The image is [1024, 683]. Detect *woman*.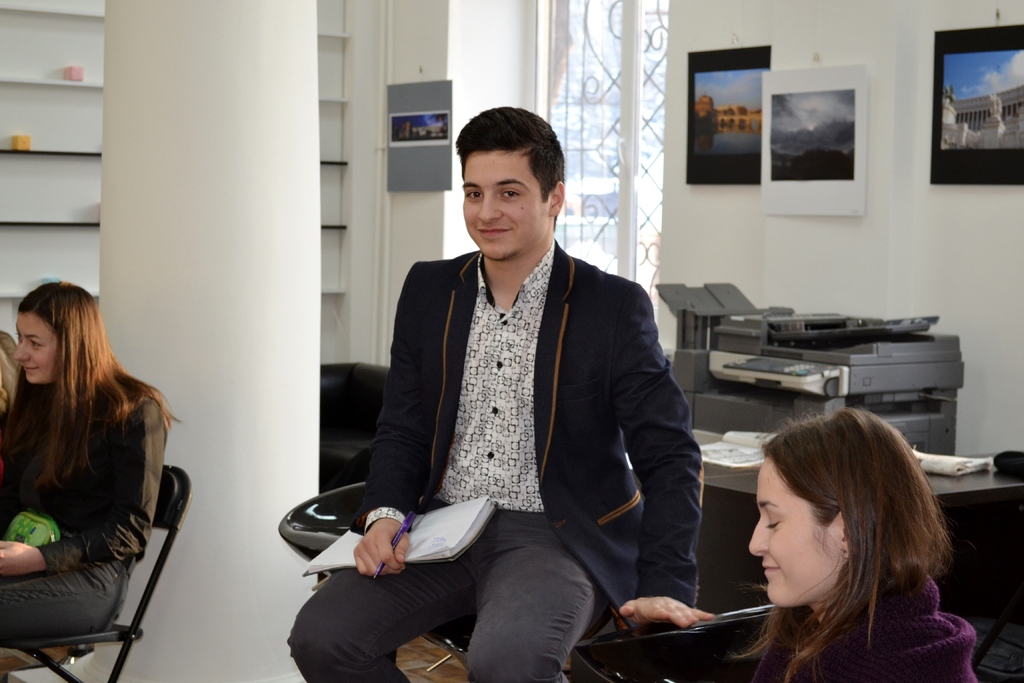
Detection: locate(0, 277, 181, 651).
